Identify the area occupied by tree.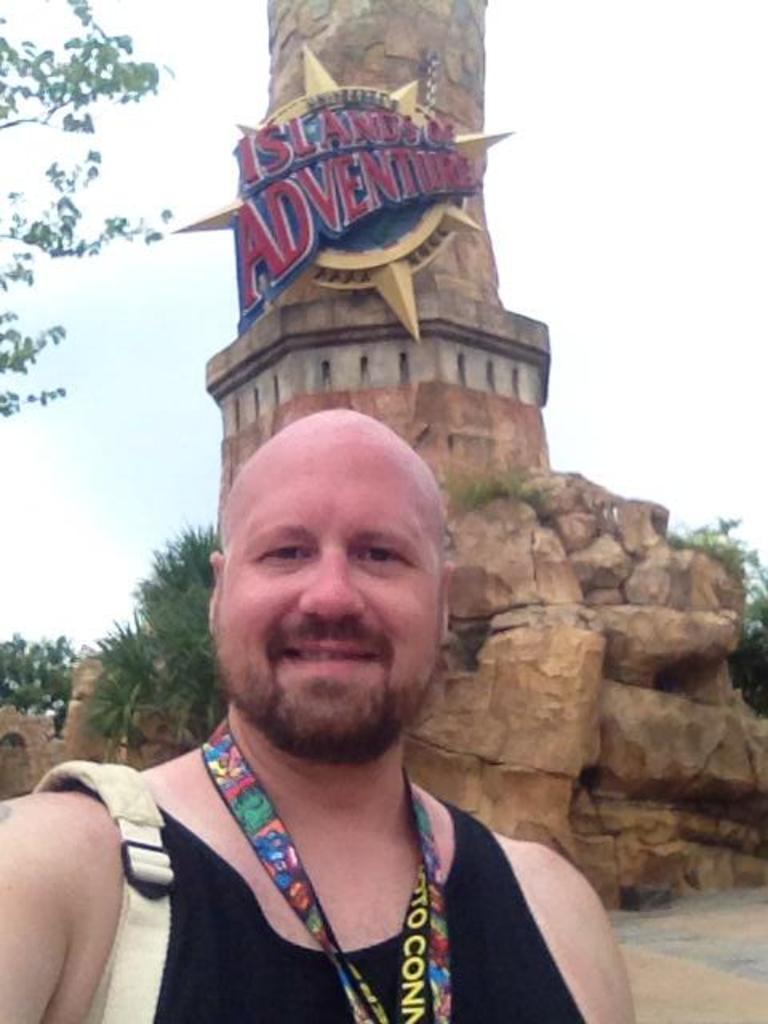
Area: (left=667, top=509, right=766, bottom=730).
